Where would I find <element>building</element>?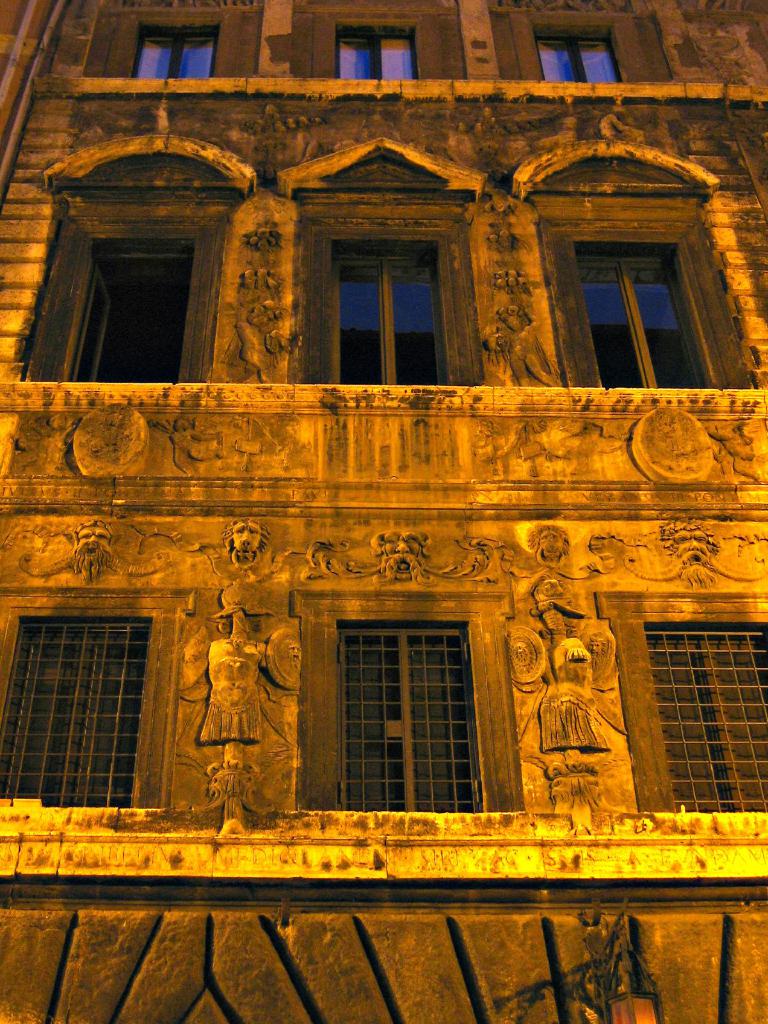
At crop(0, 0, 767, 899).
